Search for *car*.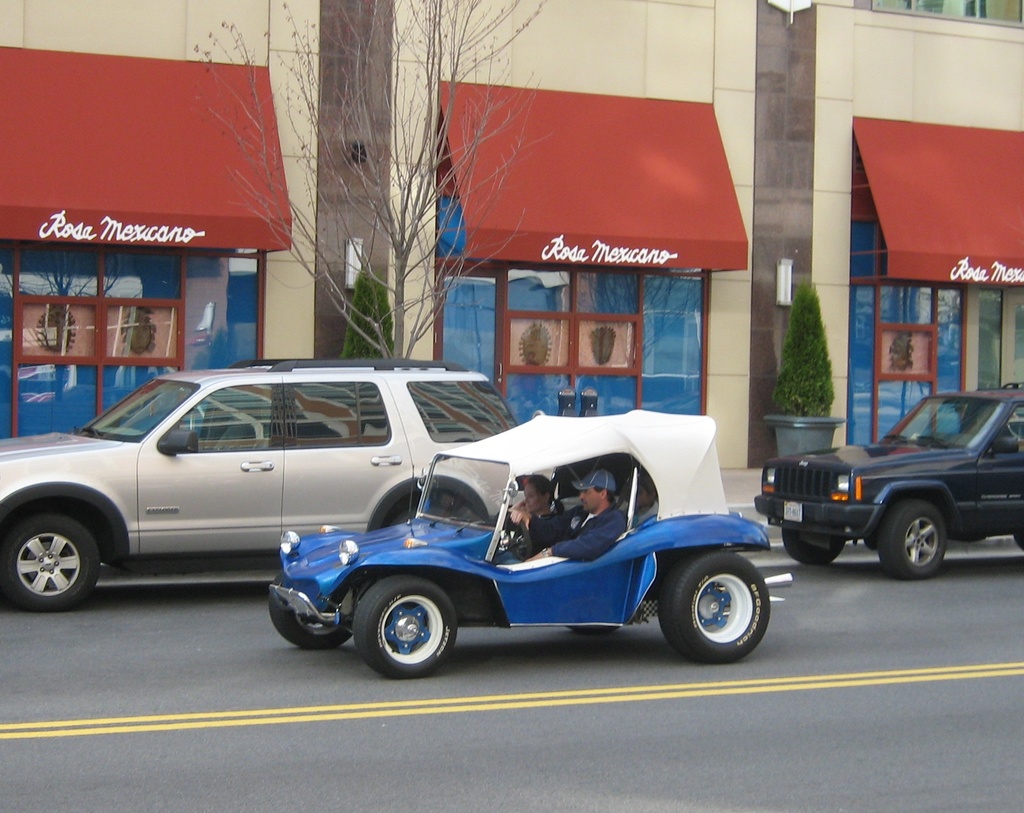
Found at bbox=(268, 389, 771, 680).
